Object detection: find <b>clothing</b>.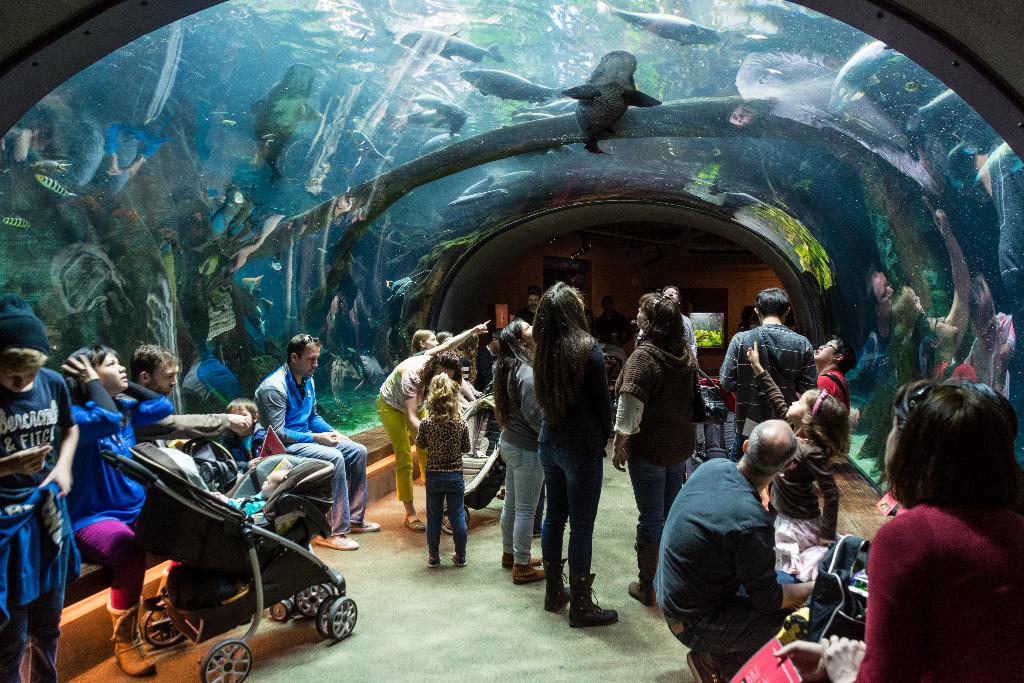
[0,363,75,682].
